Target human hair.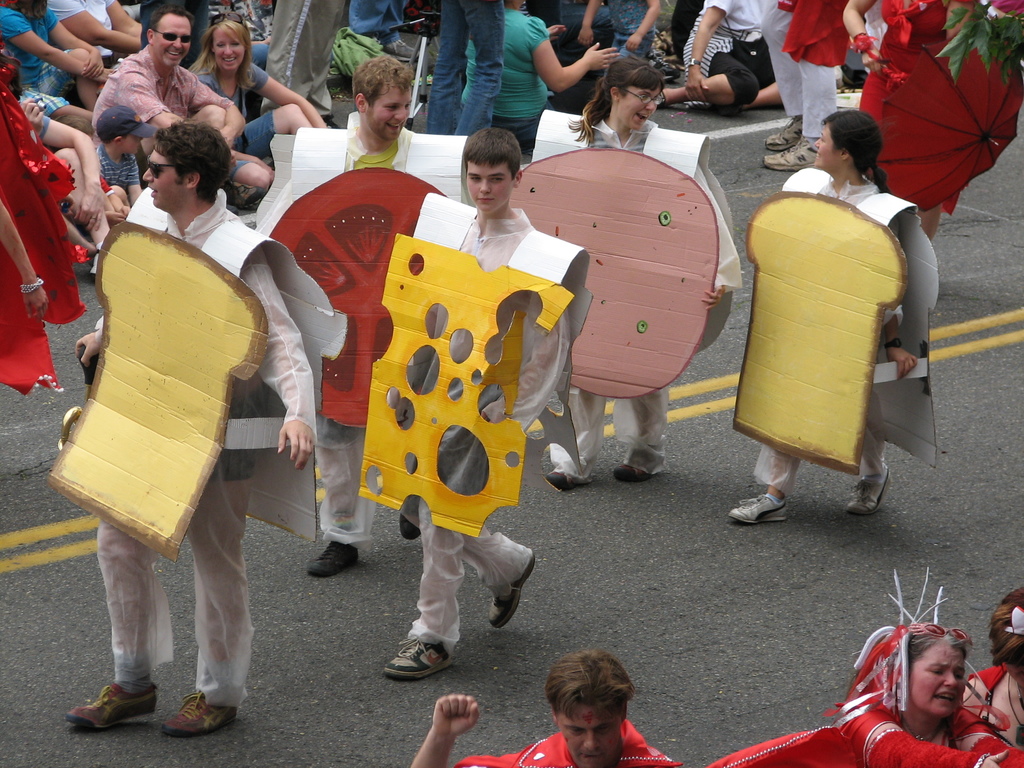
Target region: (left=990, top=584, right=1023, bottom=662).
